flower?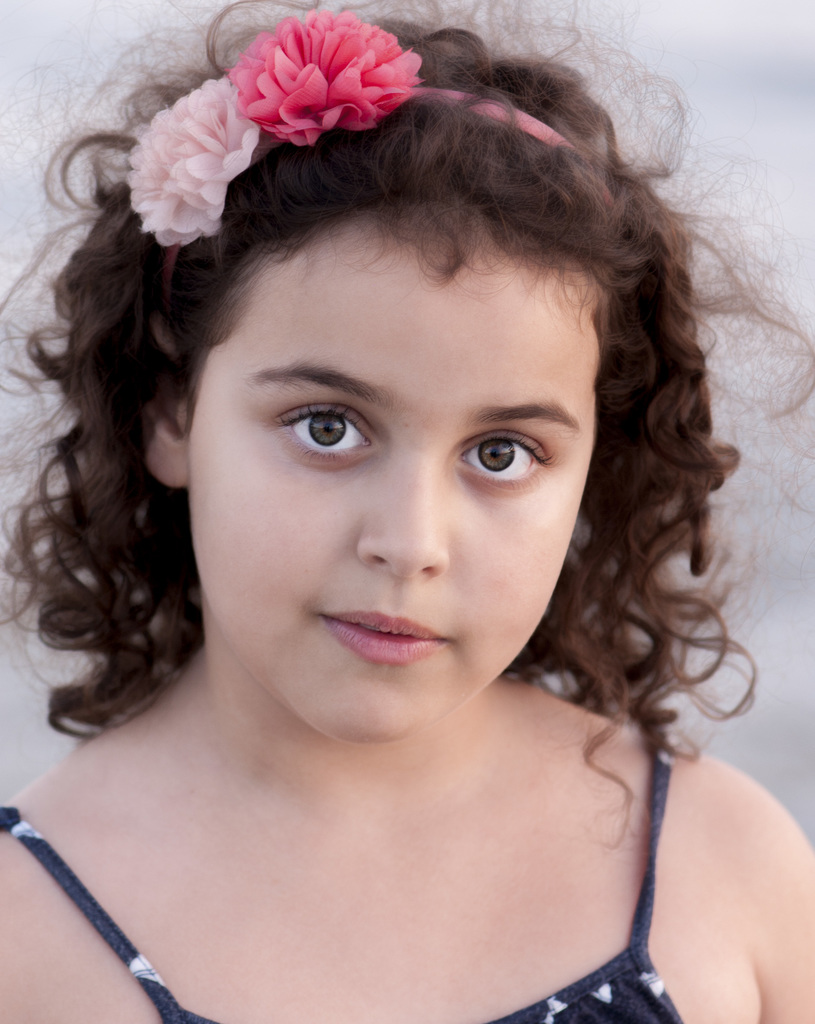
125:72:255:247
